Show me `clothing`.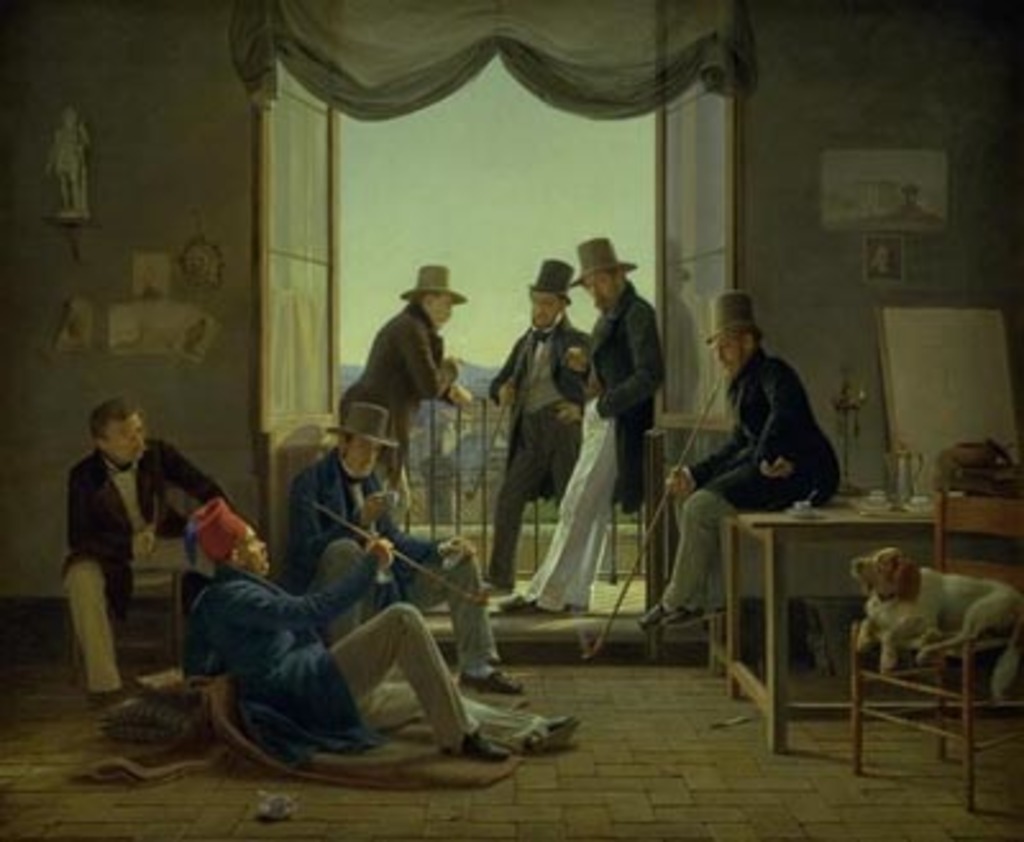
`clothing` is here: rect(205, 584, 351, 765).
